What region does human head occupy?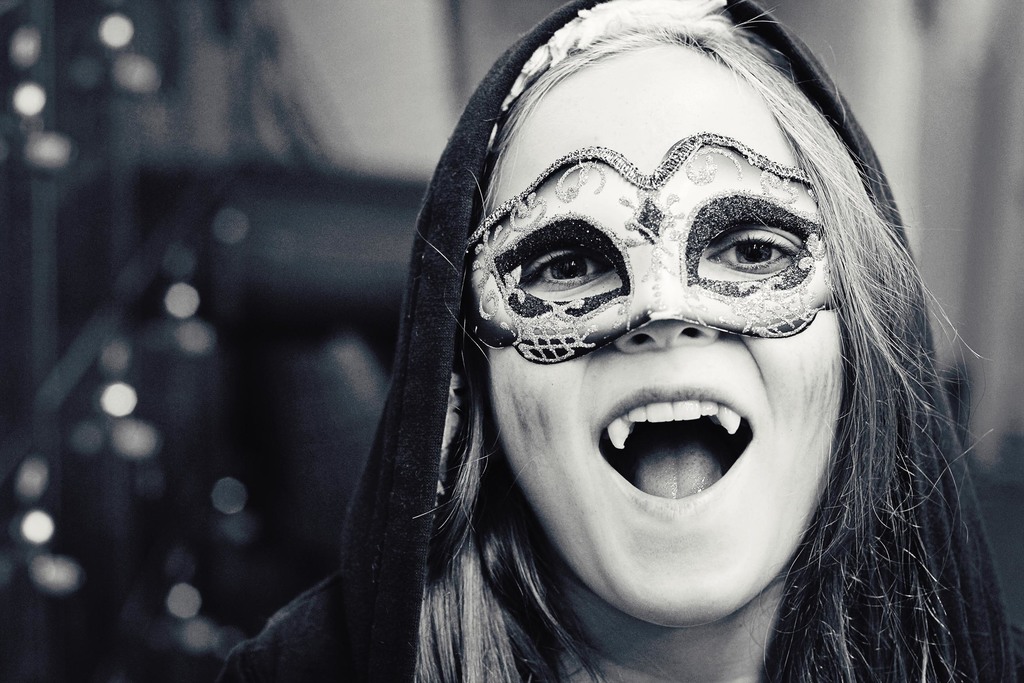
BBox(443, 20, 895, 609).
